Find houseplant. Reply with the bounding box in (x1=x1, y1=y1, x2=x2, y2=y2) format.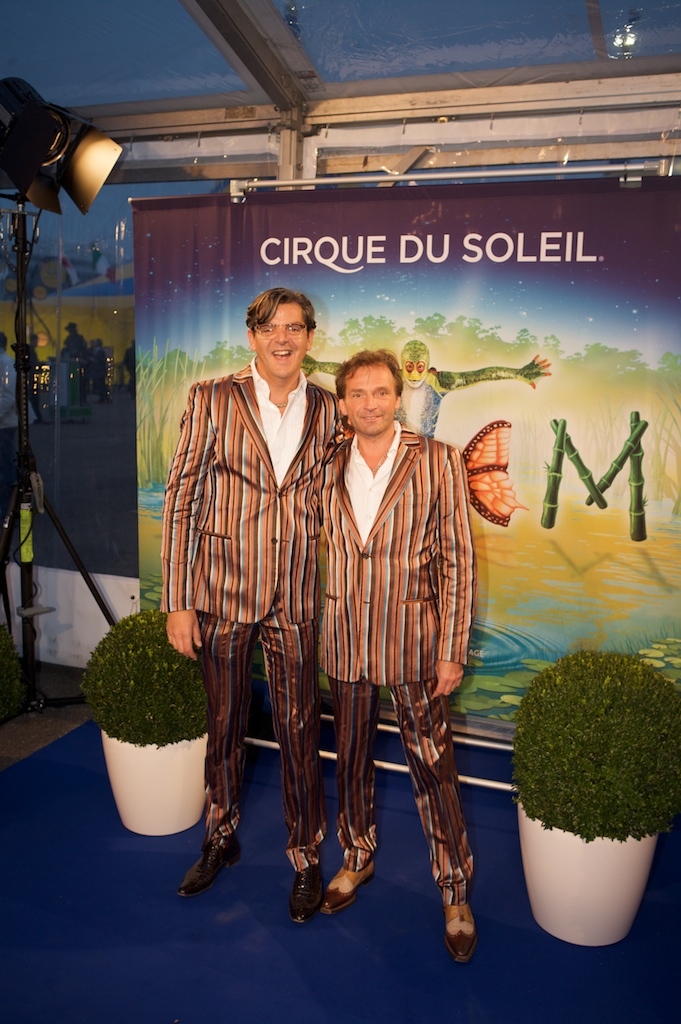
(x1=512, y1=648, x2=680, y2=945).
